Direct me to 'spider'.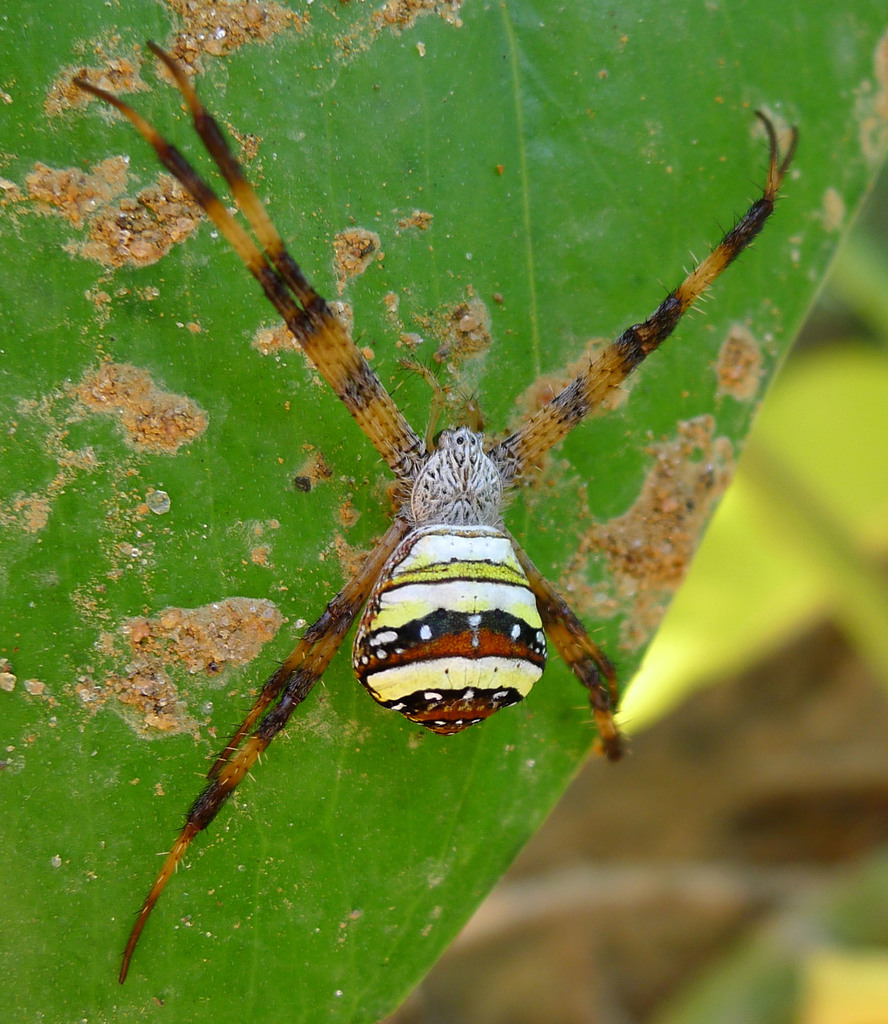
Direction: [x1=76, y1=37, x2=803, y2=986].
